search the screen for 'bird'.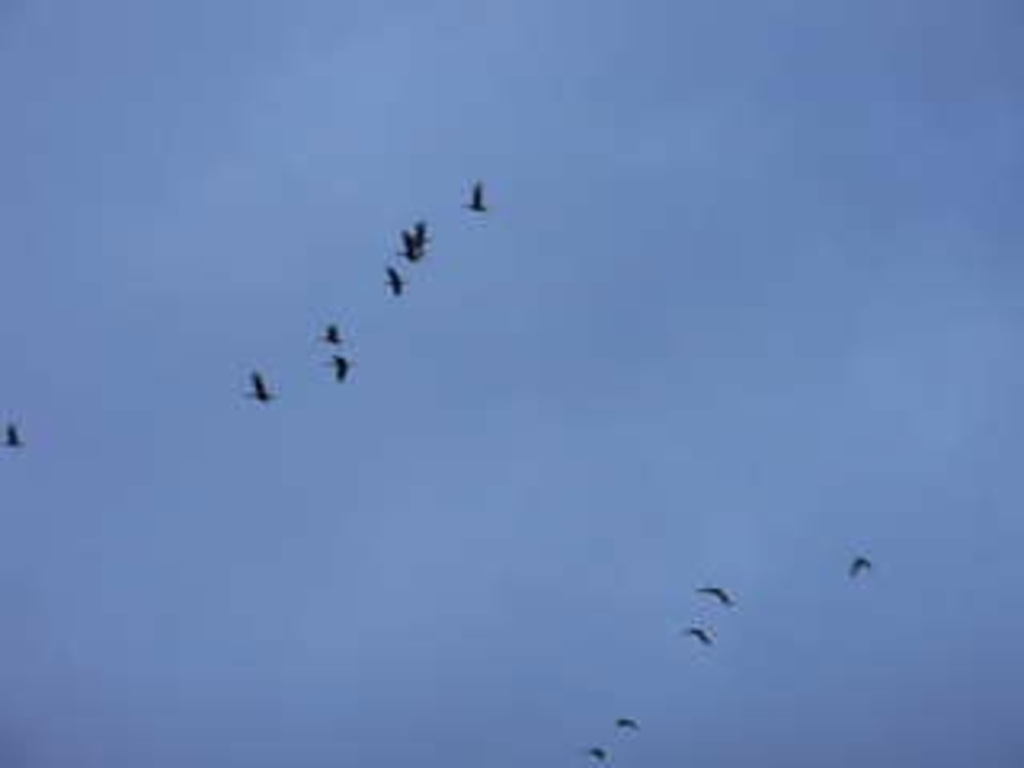
Found at 461,182,486,211.
